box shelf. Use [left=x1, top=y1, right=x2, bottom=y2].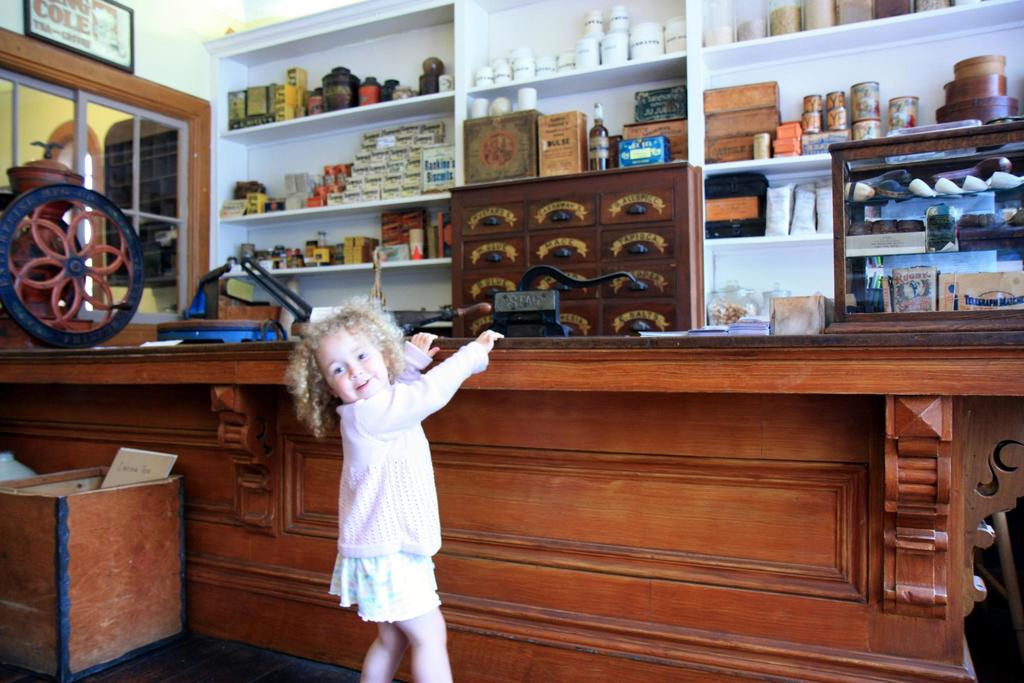
[left=202, top=0, right=461, bottom=333].
